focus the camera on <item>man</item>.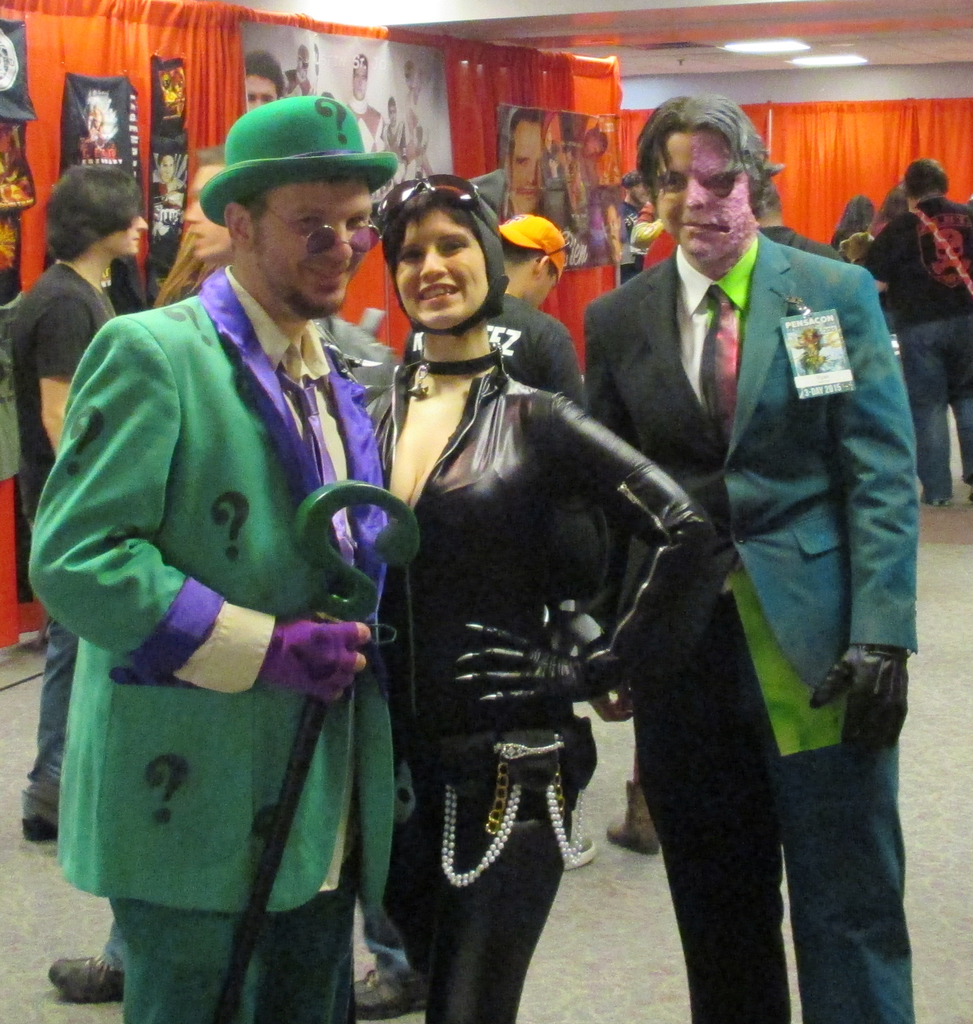
Focus region: bbox=[167, 125, 237, 259].
